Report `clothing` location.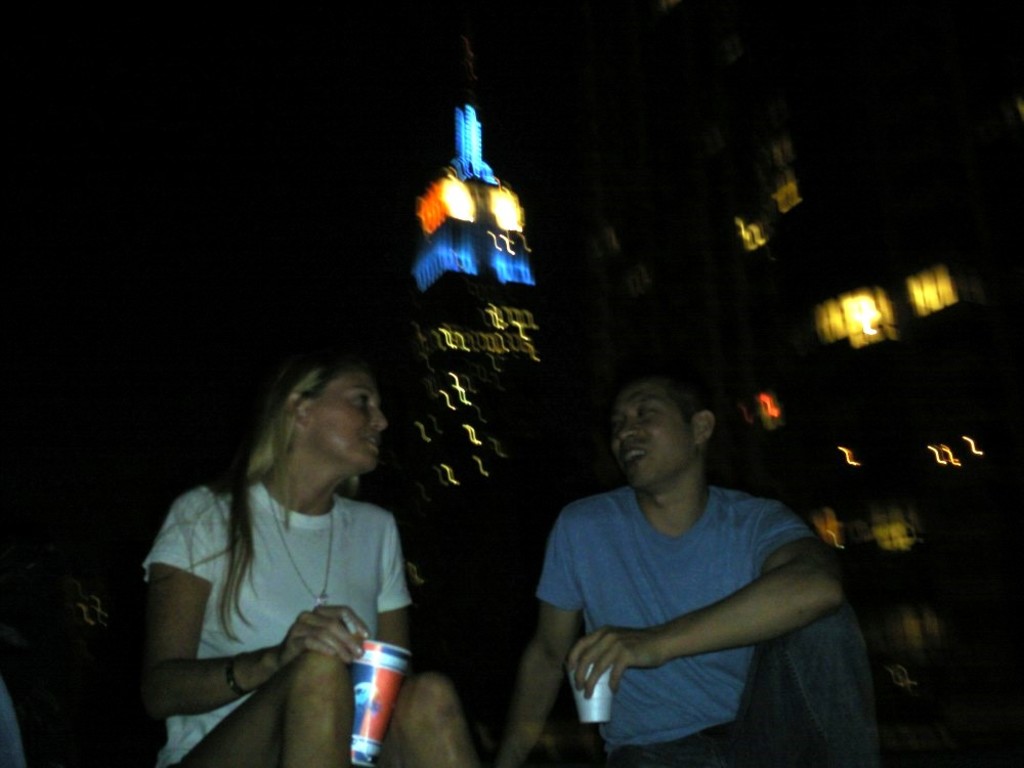
Report: 140/476/410/767.
